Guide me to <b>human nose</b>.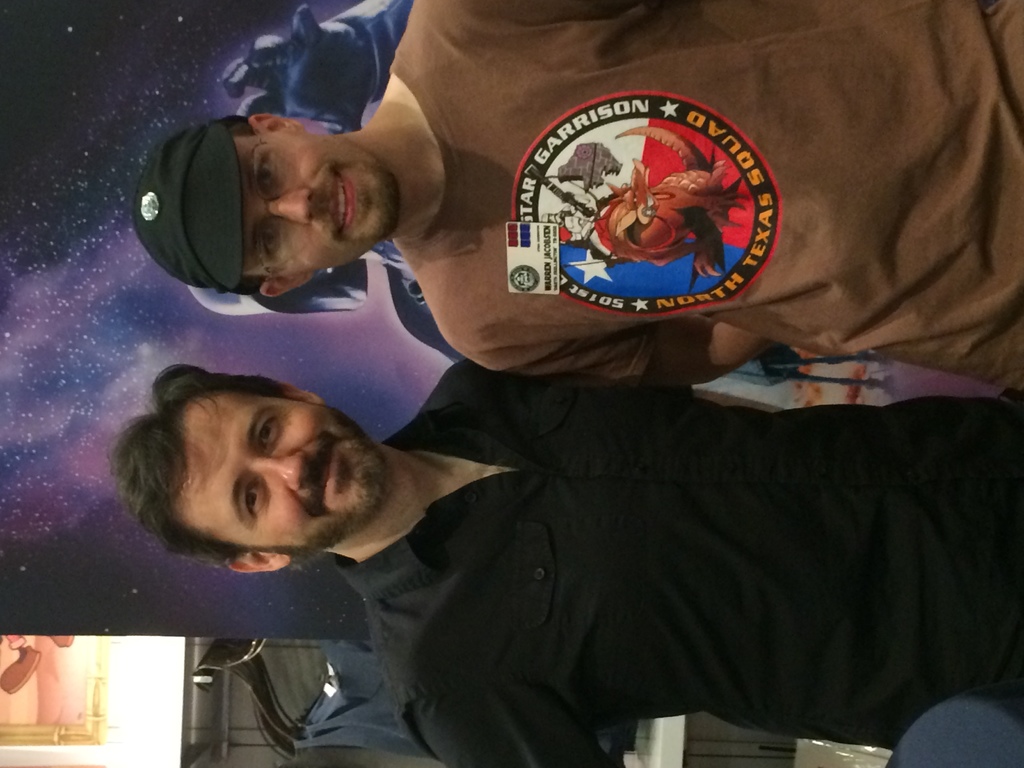
Guidance: region(259, 452, 313, 490).
